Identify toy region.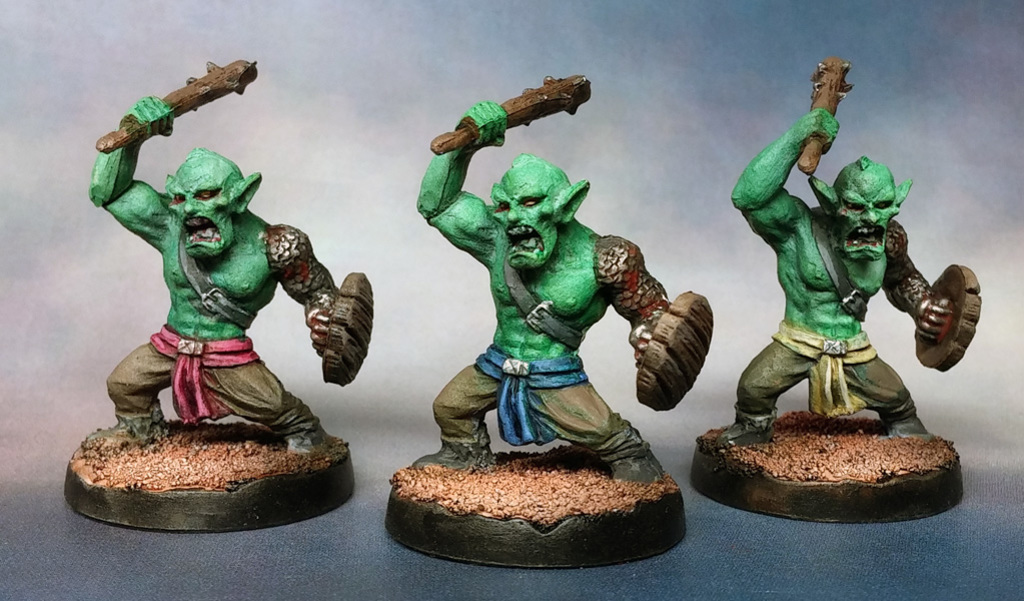
Region: 692,62,983,511.
